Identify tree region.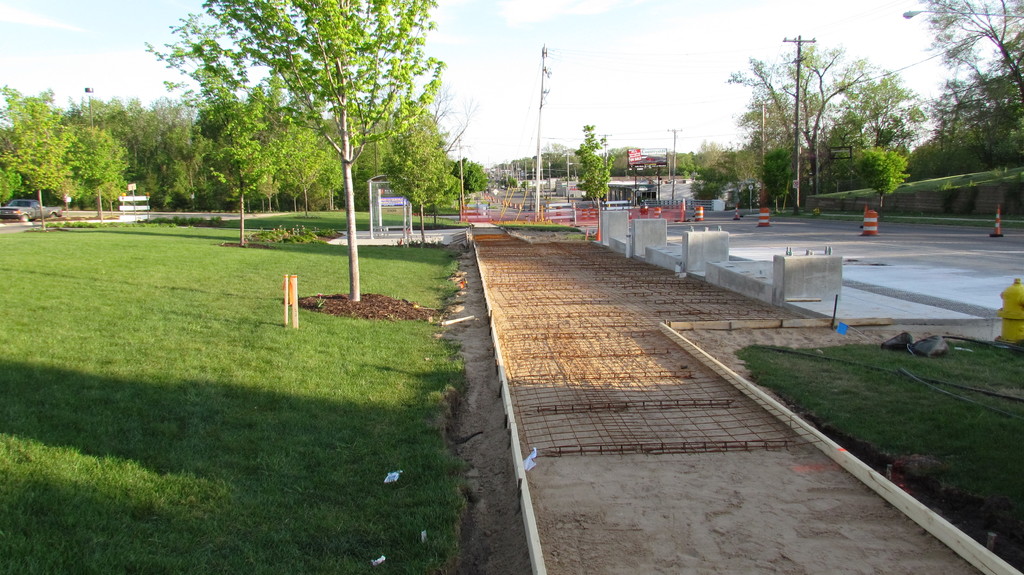
Region: {"left": 728, "top": 36, "right": 938, "bottom": 197}.
